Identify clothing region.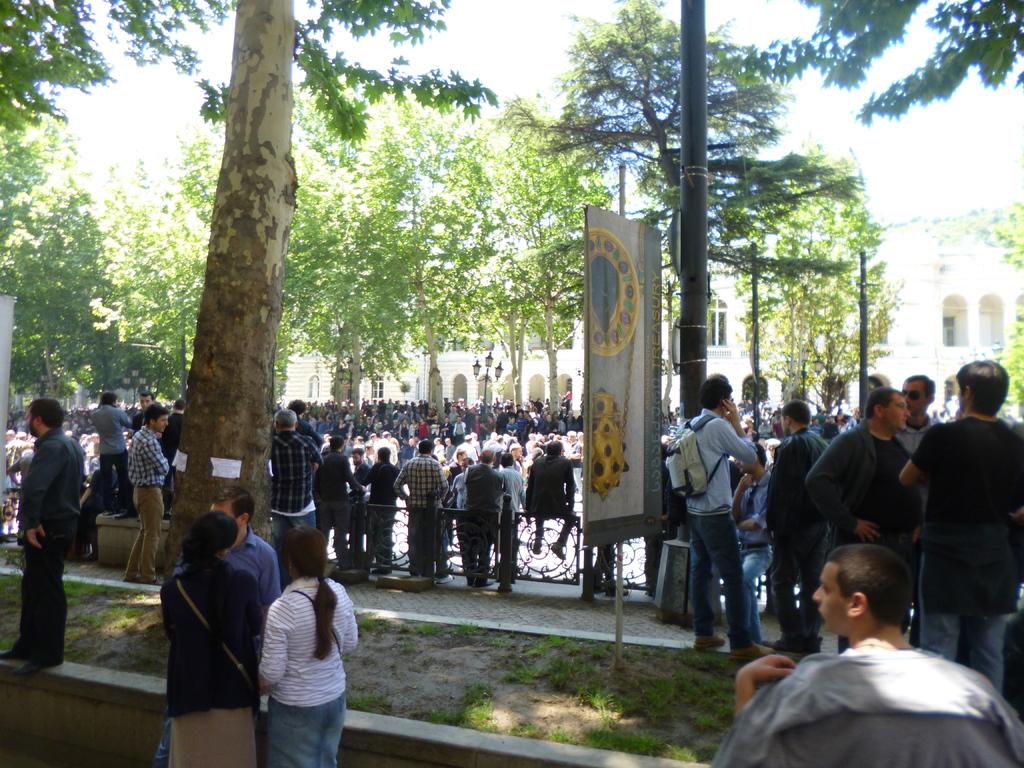
Region: <box>762,424,833,640</box>.
